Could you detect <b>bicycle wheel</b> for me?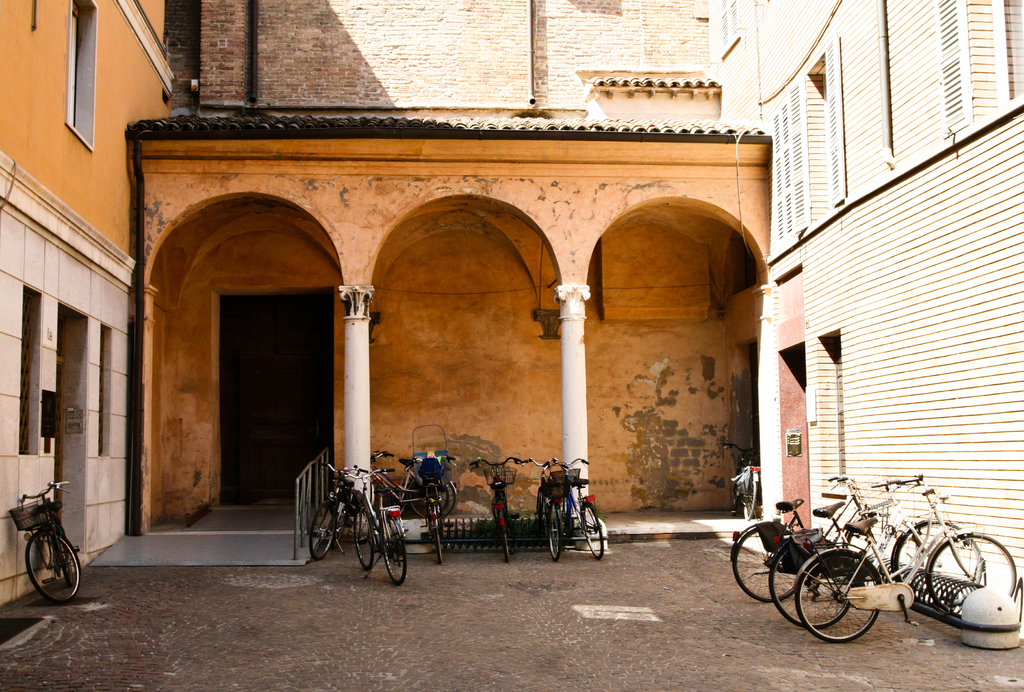
Detection result: {"x1": 535, "y1": 489, "x2": 545, "y2": 536}.
